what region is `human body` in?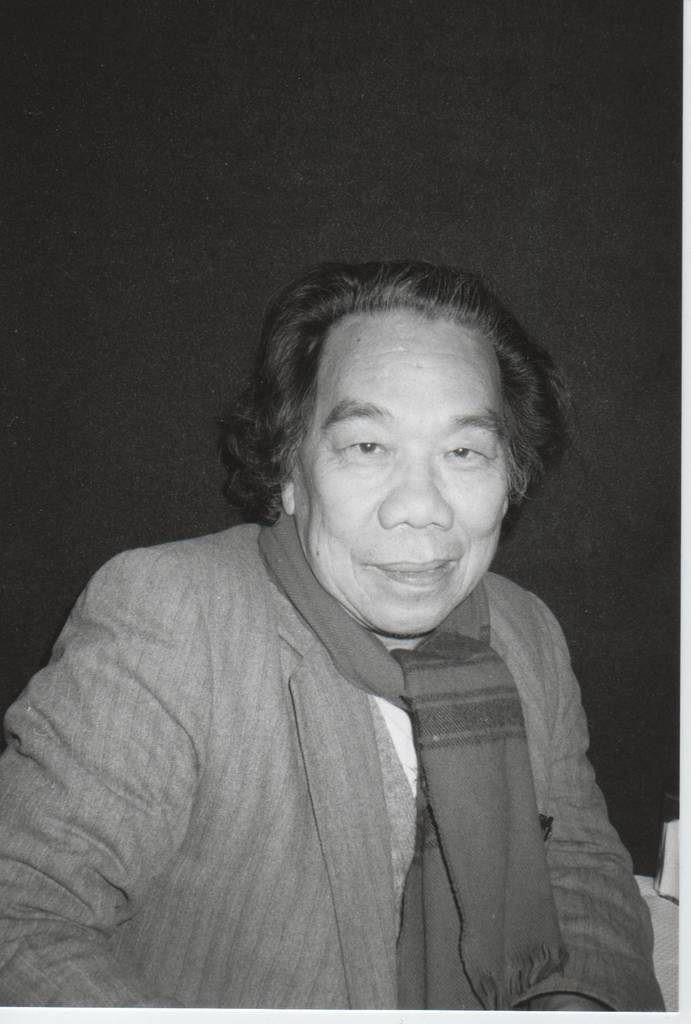
select_region(16, 342, 628, 1023).
